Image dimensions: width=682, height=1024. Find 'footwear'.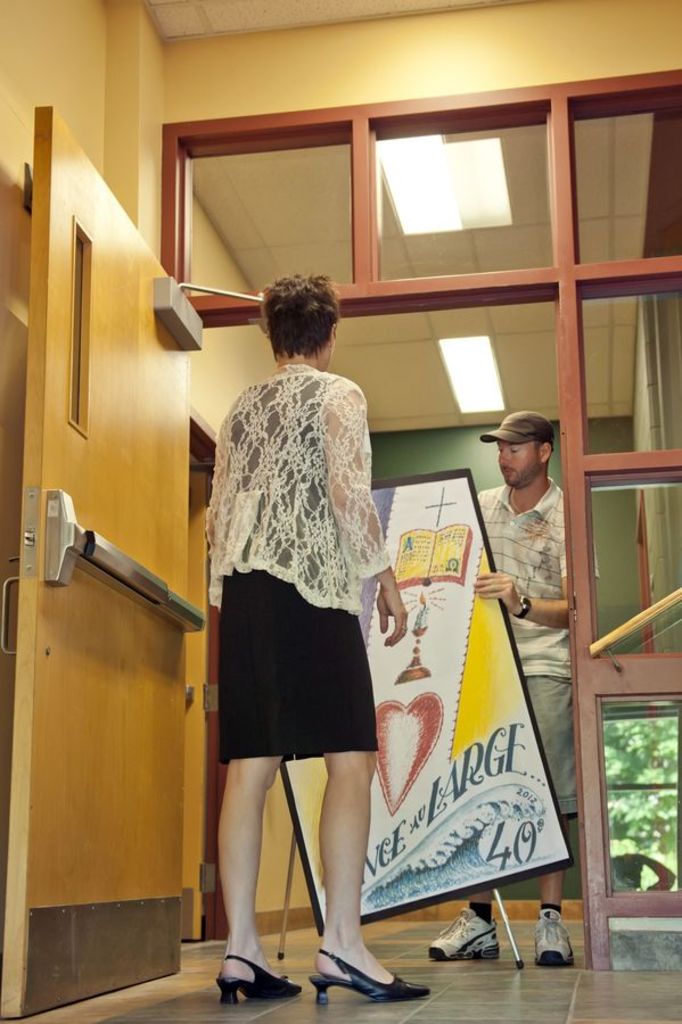
BBox(214, 939, 294, 1002).
